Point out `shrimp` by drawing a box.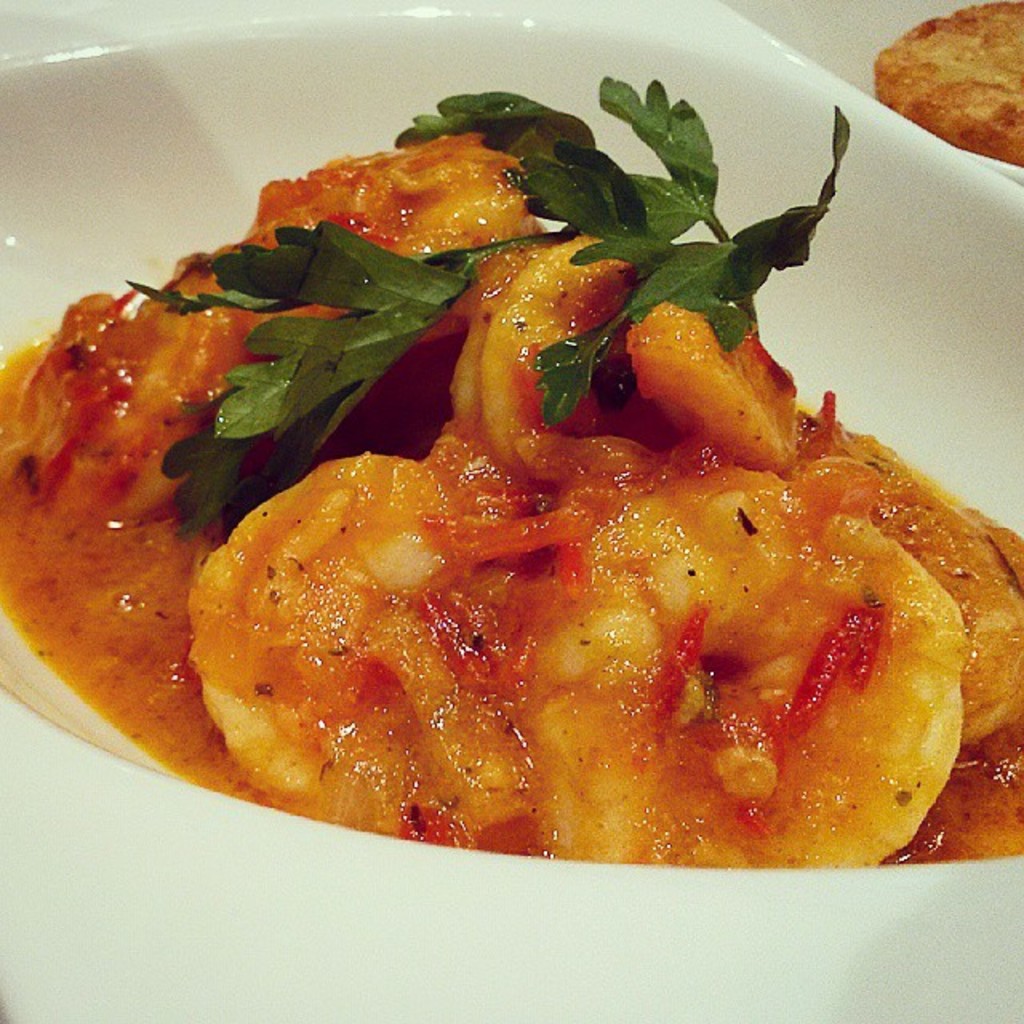
BBox(42, 122, 549, 539).
